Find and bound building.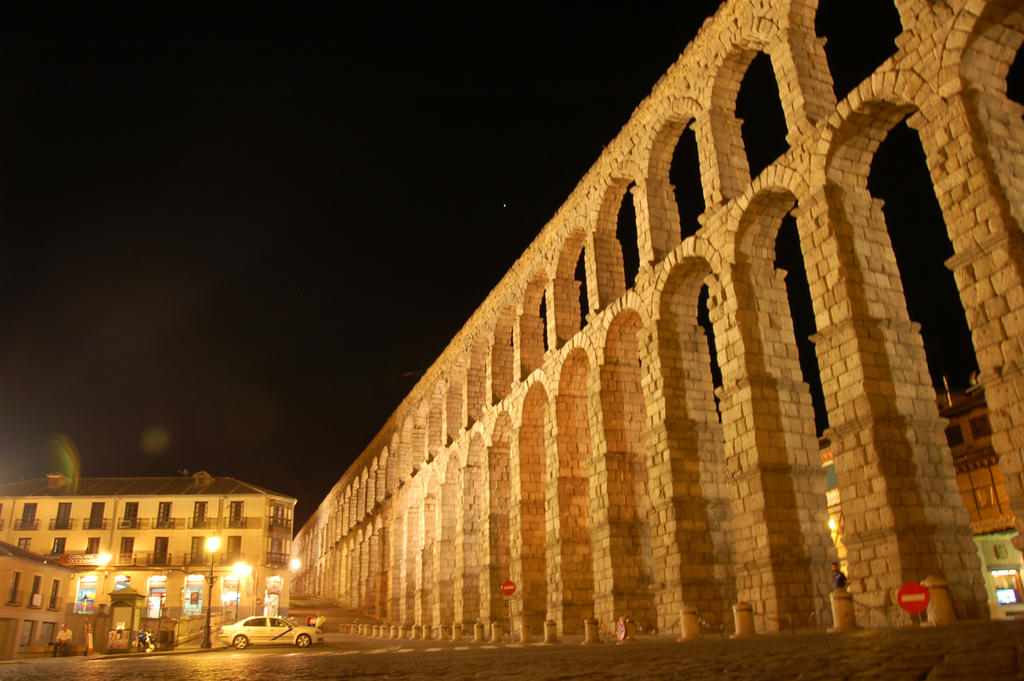
Bound: [x1=0, y1=465, x2=301, y2=612].
